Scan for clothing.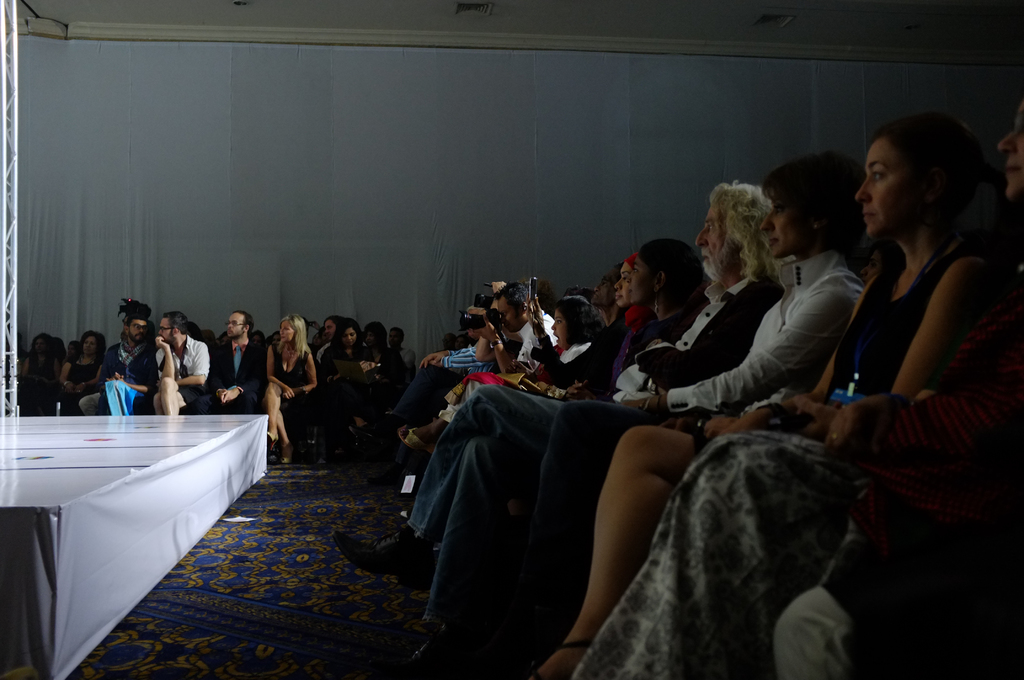
Scan result: <box>63,345,101,406</box>.
